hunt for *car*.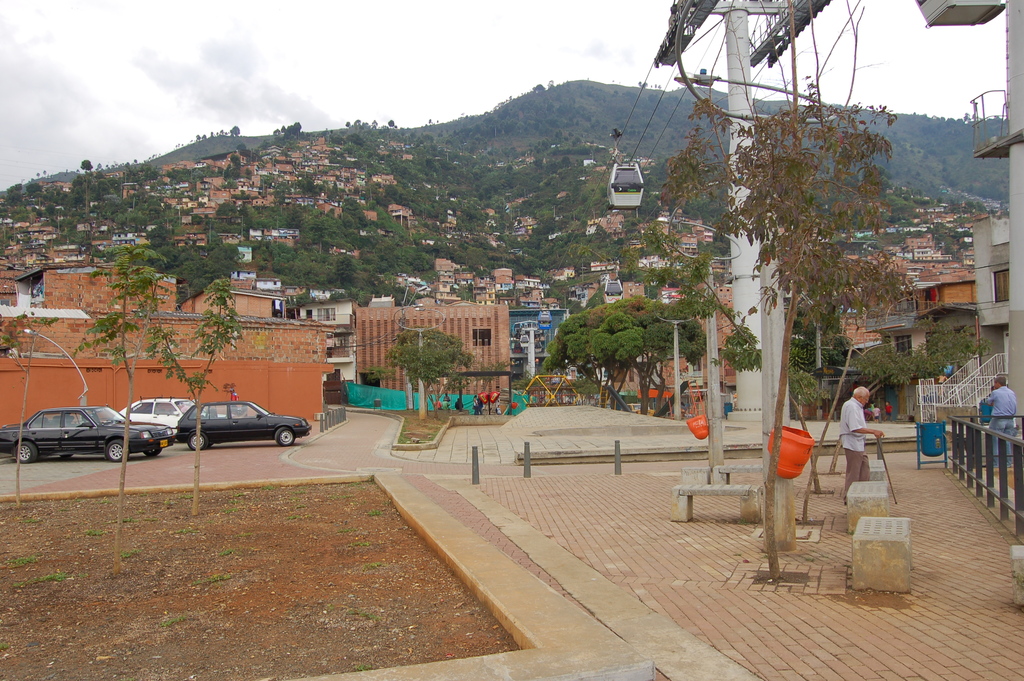
Hunted down at x1=0 y1=406 x2=175 y2=464.
